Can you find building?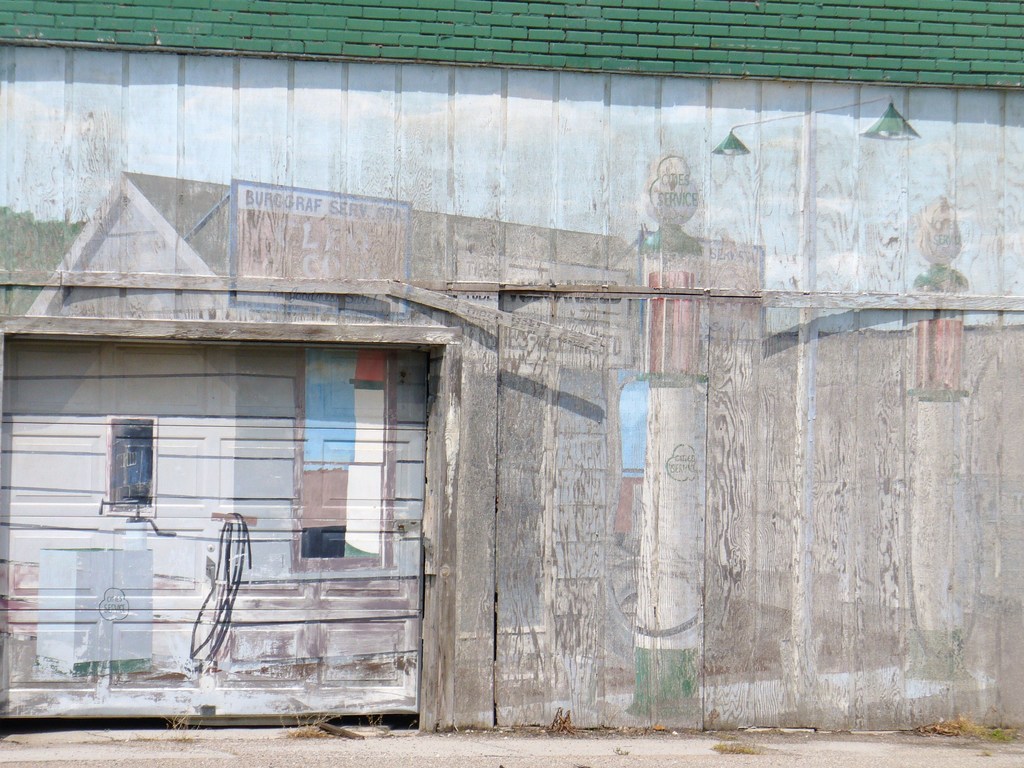
Yes, bounding box: l=1, t=0, r=1023, b=767.
